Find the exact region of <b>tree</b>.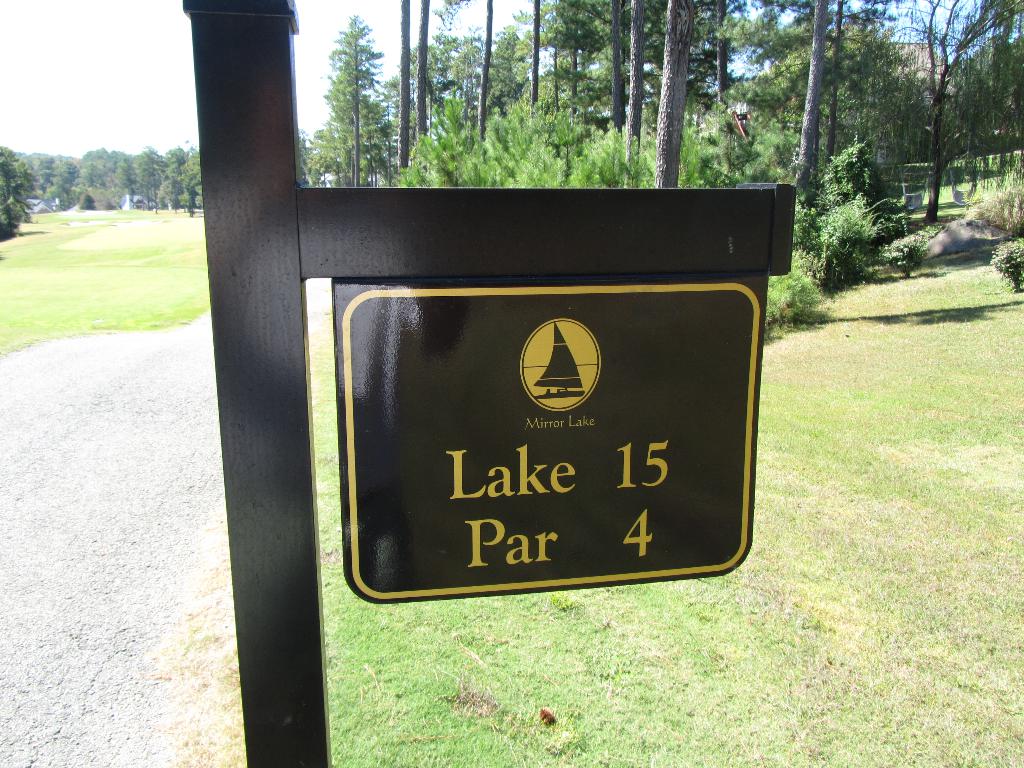
Exact region: 39 152 73 203.
